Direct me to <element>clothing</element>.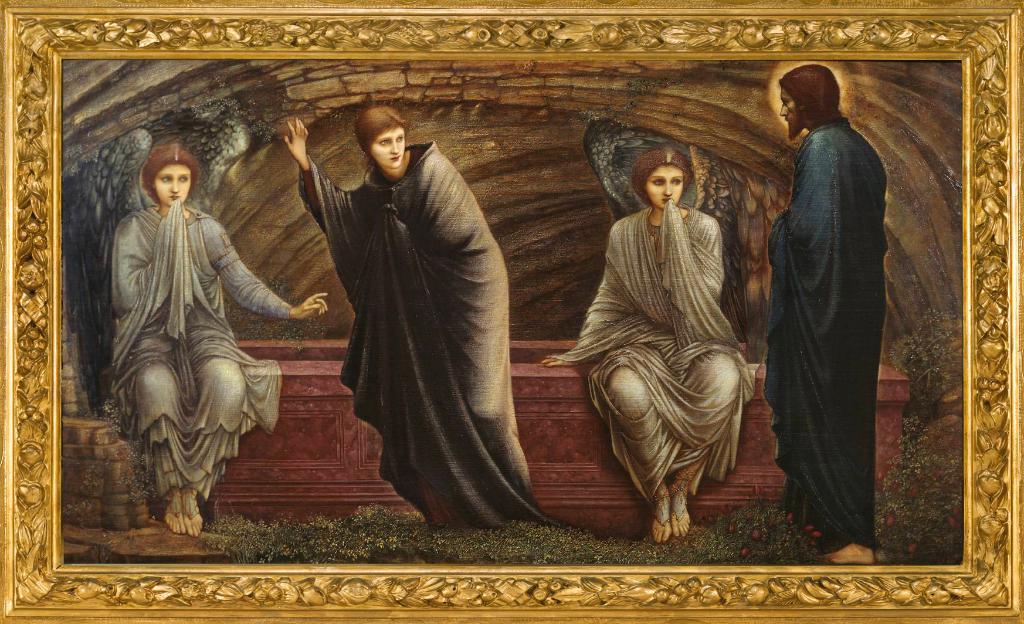
Direction: box=[102, 156, 288, 506].
